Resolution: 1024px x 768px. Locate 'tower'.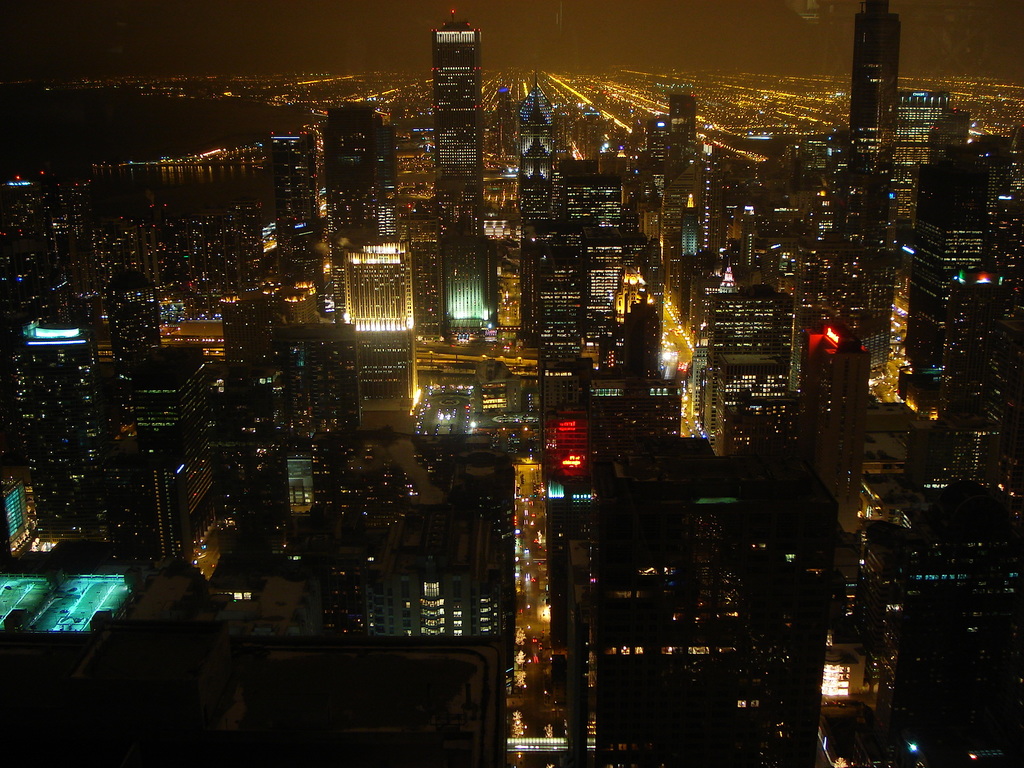
[x1=556, y1=152, x2=669, y2=384].
